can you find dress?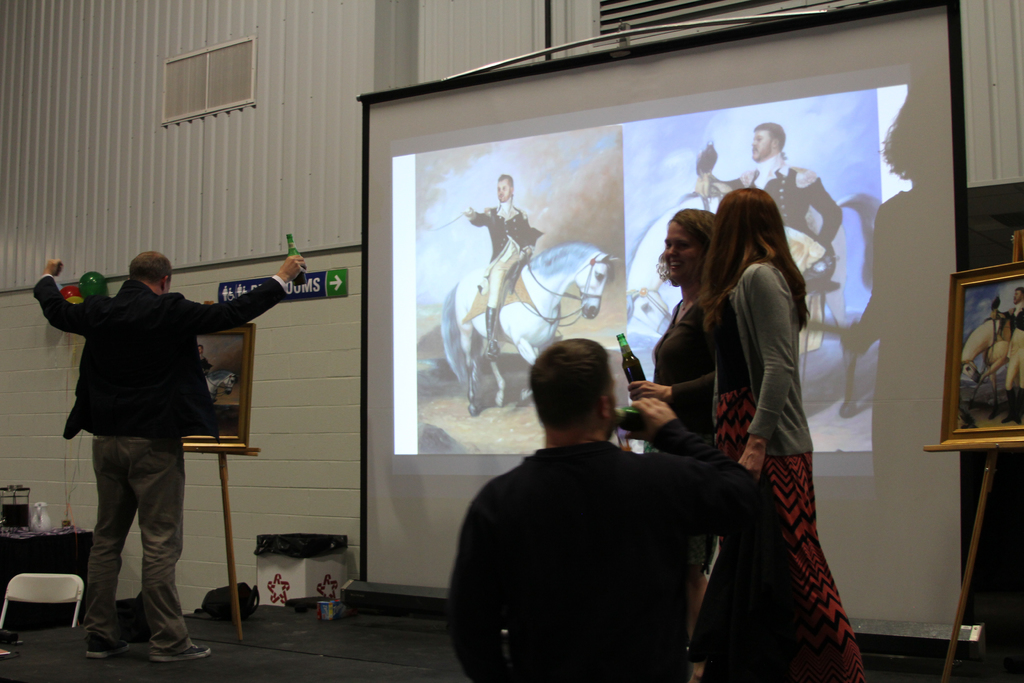
Yes, bounding box: left=712, top=294, right=863, bottom=682.
